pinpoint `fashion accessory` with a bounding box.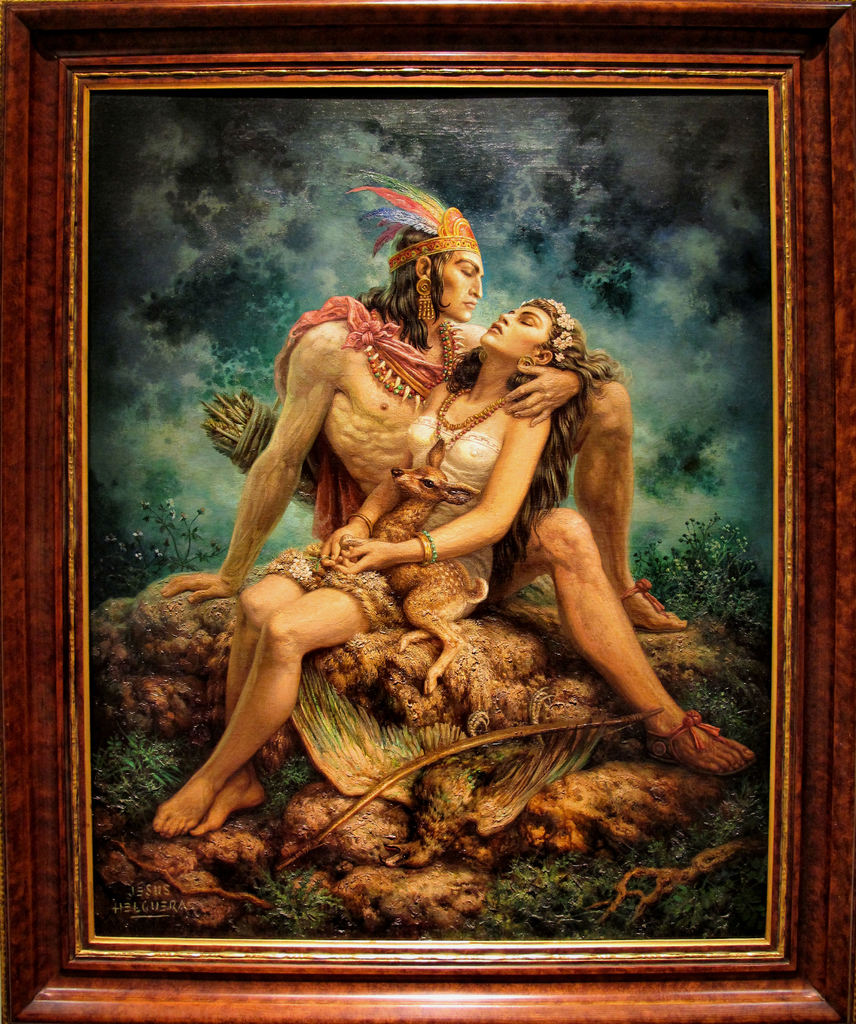
429:384:508:454.
